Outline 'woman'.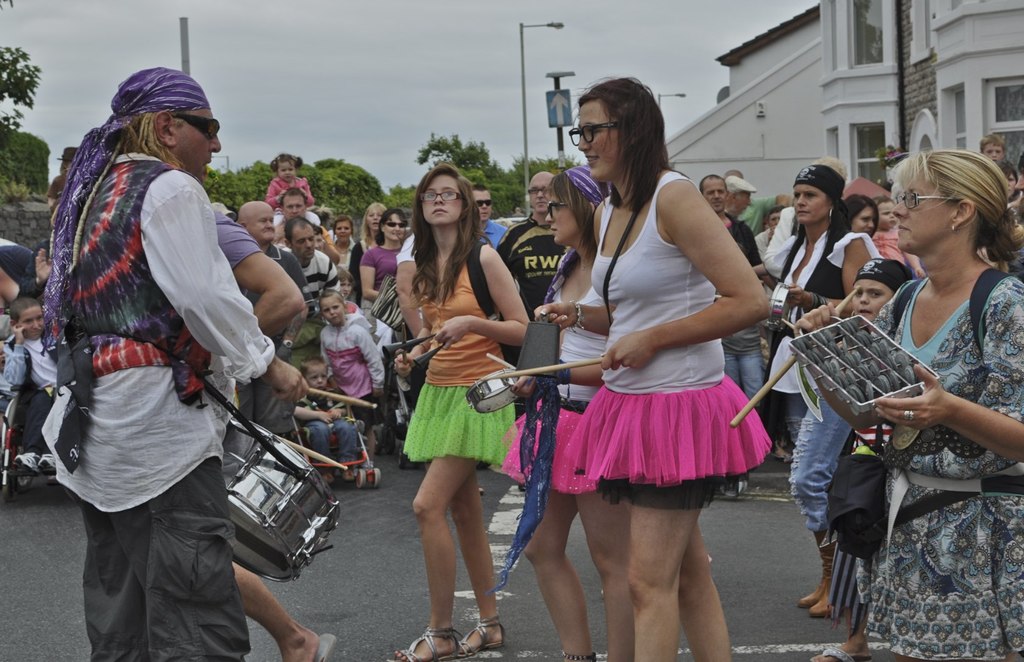
Outline: {"left": 393, "top": 188, "right": 524, "bottom": 652}.
